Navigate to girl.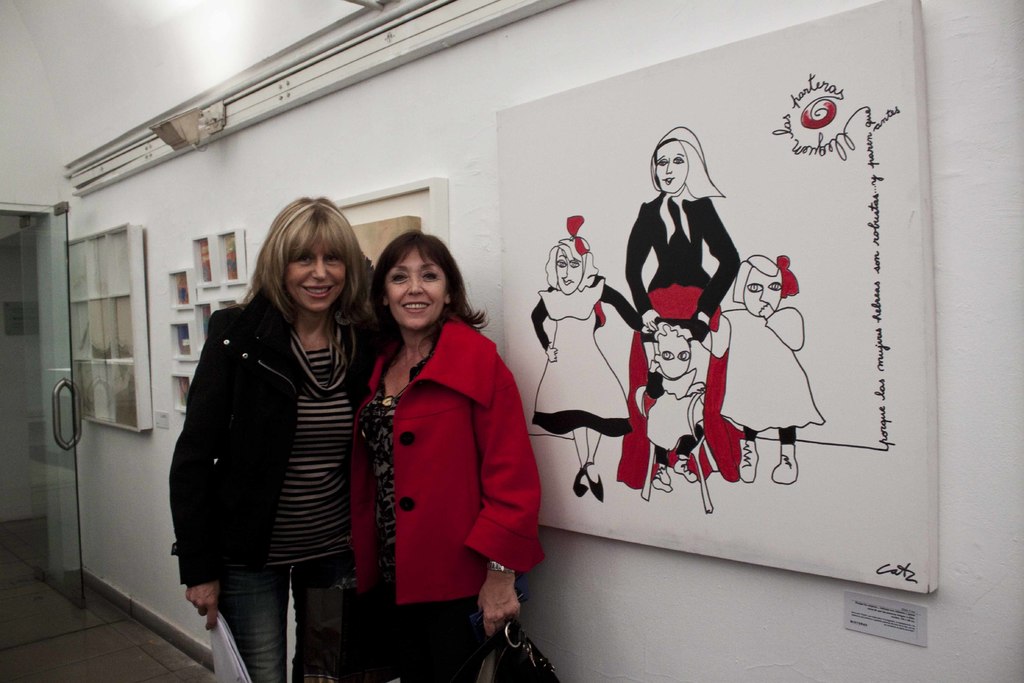
Navigation target: rect(643, 320, 700, 497).
